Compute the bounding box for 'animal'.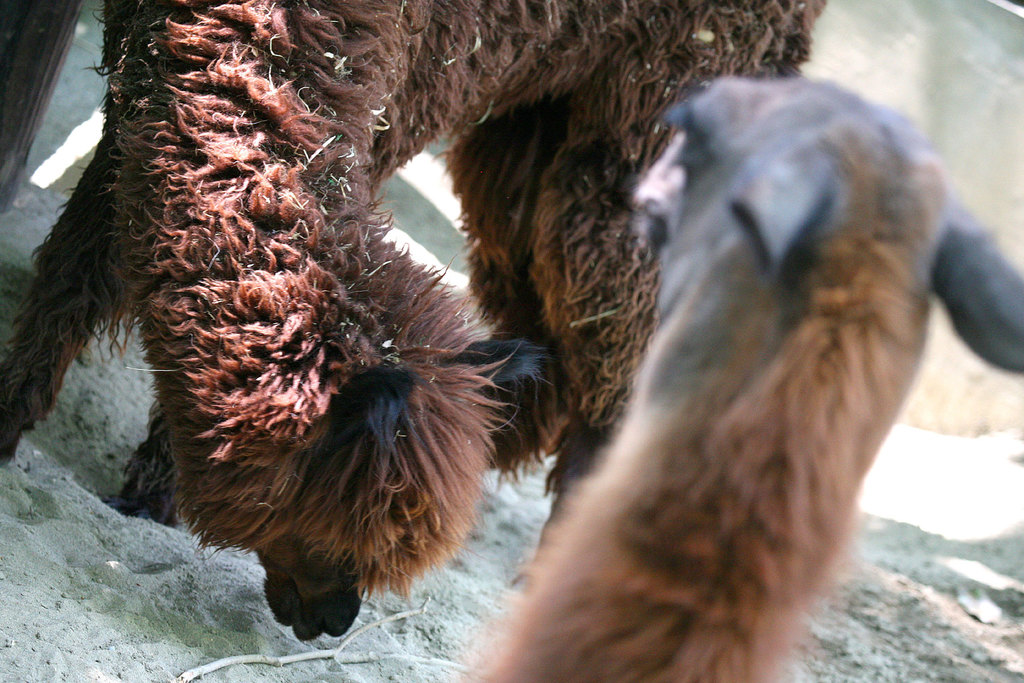
[x1=458, y1=73, x2=1023, y2=682].
